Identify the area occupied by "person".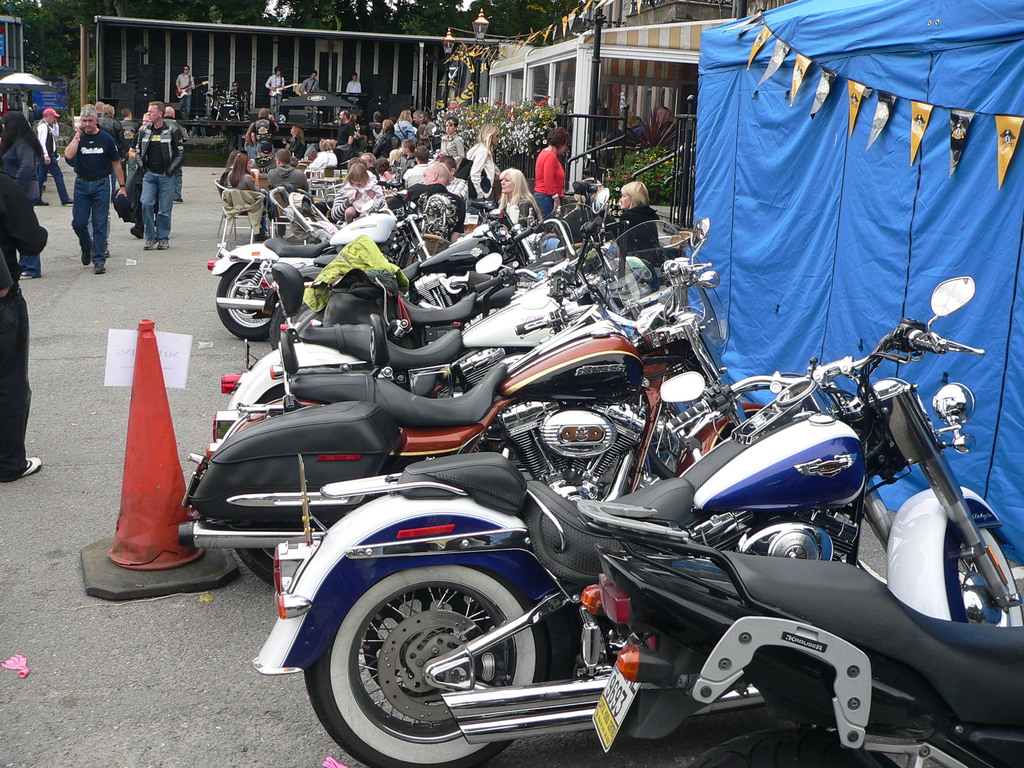
Area: (x1=343, y1=70, x2=362, y2=92).
